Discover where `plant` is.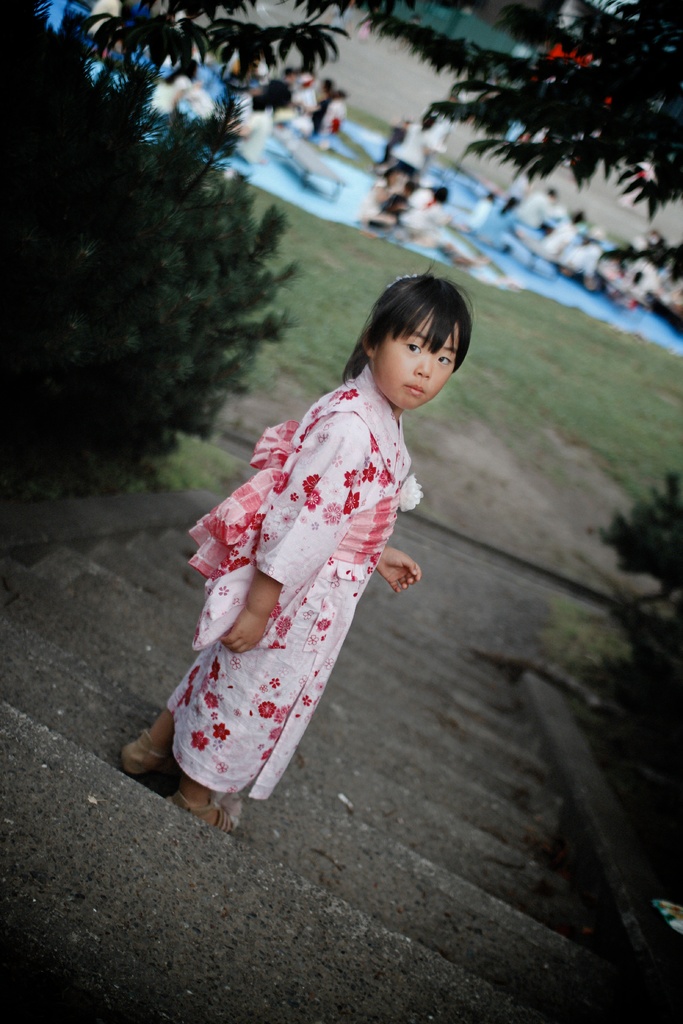
Discovered at {"left": 0, "top": 18, "right": 294, "bottom": 534}.
